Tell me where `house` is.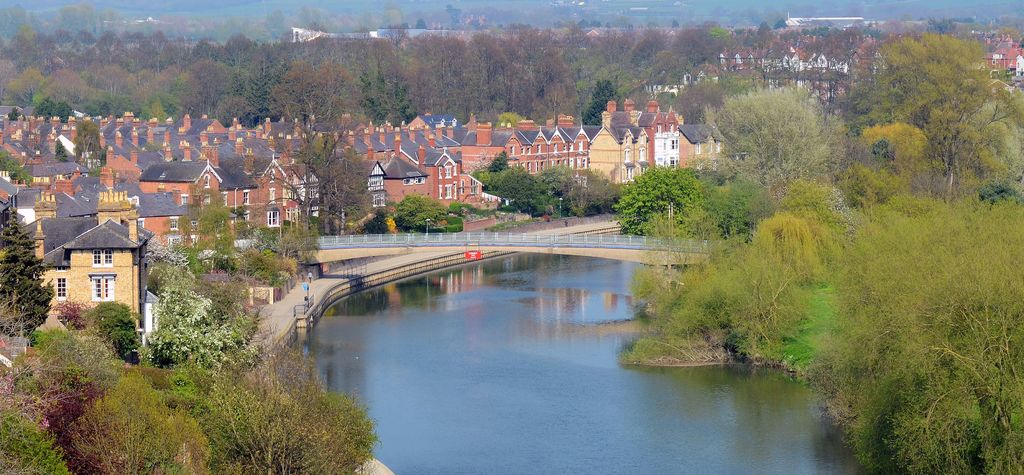
`house` is at x1=587 y1=26 x2=597 y2=35.
